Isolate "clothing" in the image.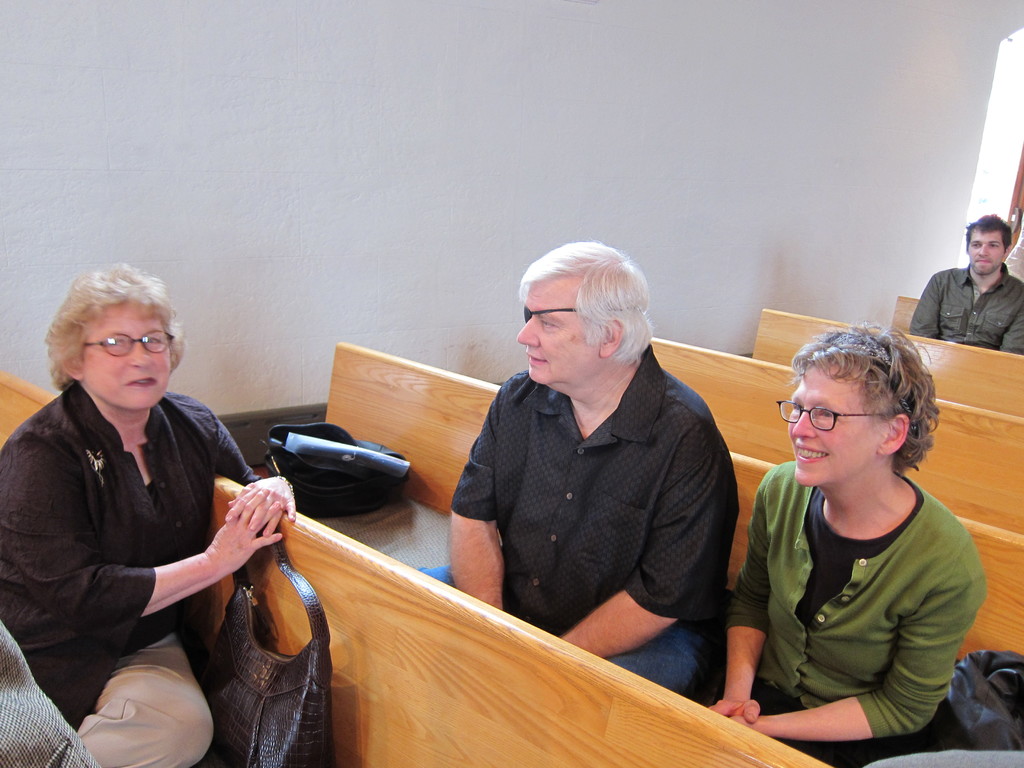
Isolated region: rect(443, 344, 742, 696).
